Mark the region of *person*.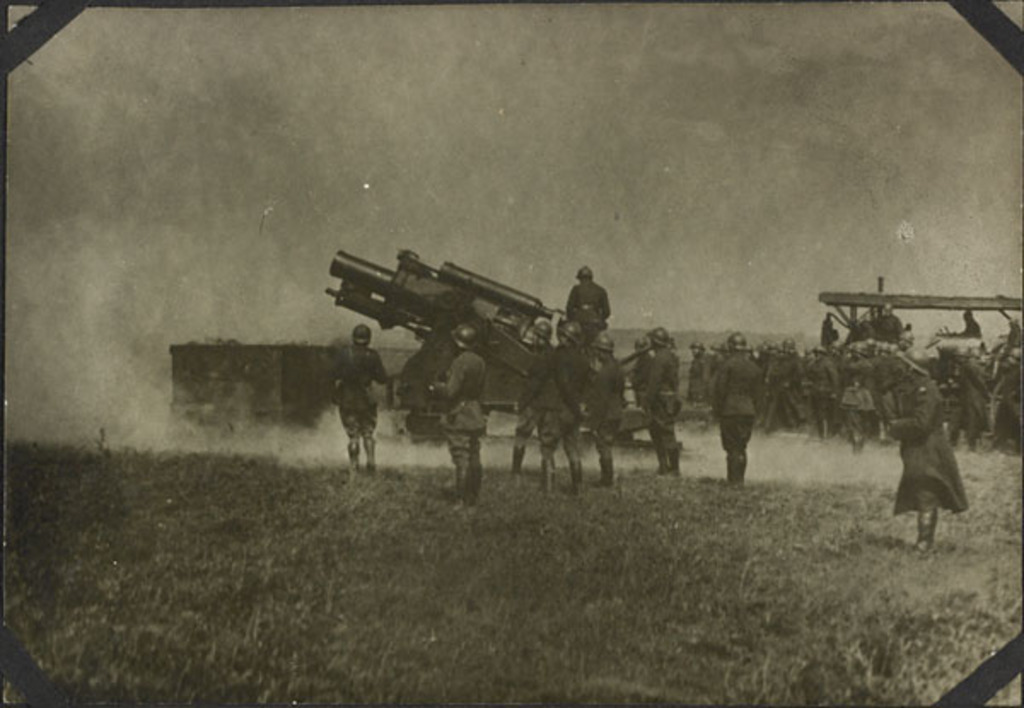
Region: [782, 343, 809, 420].
